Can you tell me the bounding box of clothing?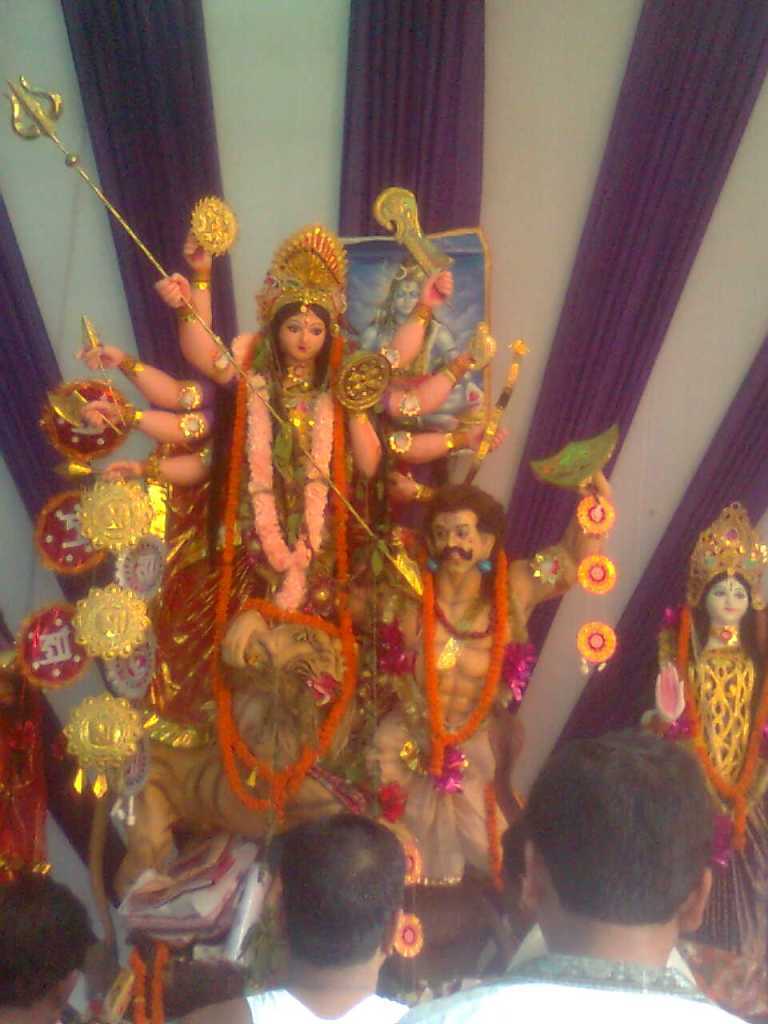
(left=250, top=994, right=408, bottom=1023).
